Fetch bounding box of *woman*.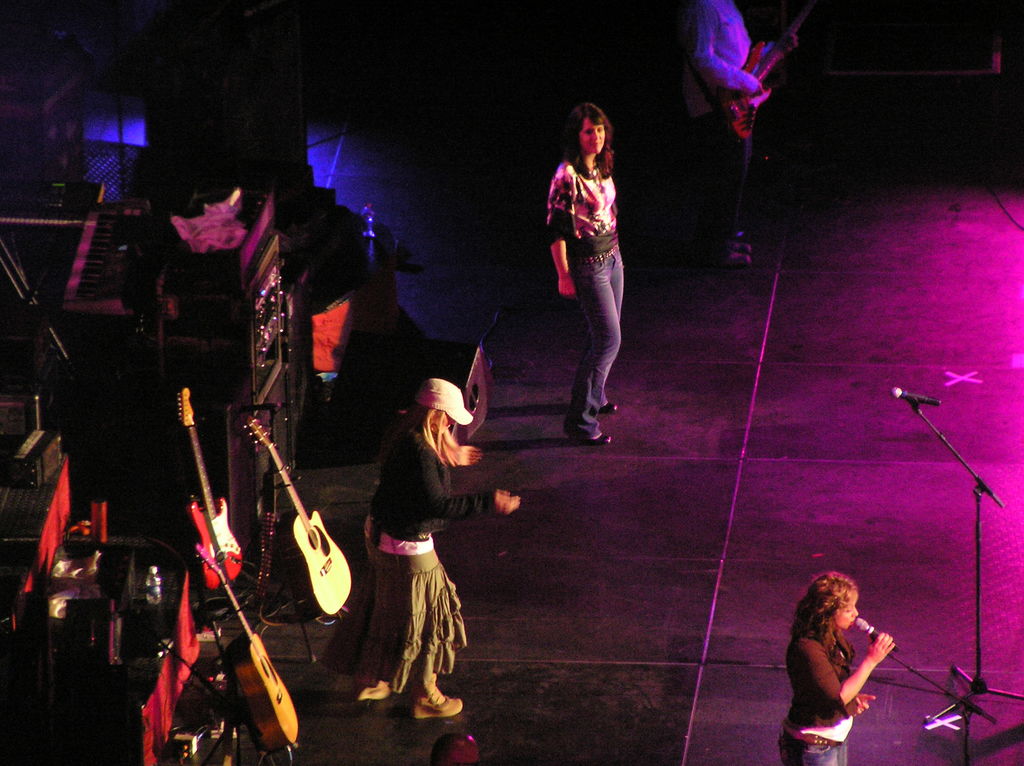
Bbox: {"x1": 771, "y1": 571, "x2": 892, "y2": 765}.
